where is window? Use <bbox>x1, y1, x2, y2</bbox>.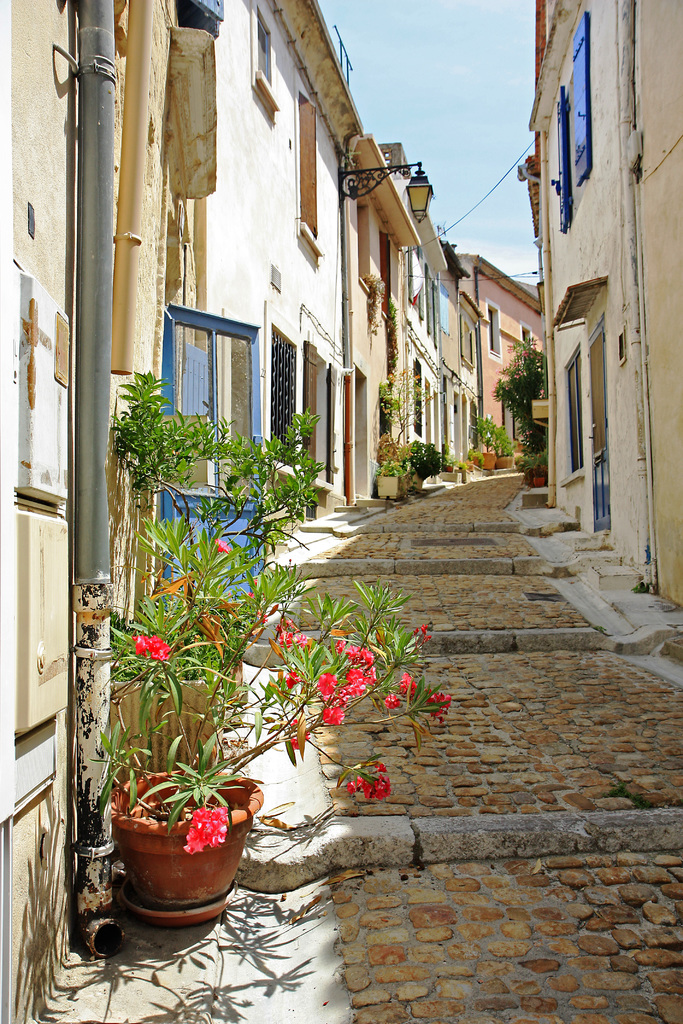
<bbox>295, 92, 324, 263</bbox>.
